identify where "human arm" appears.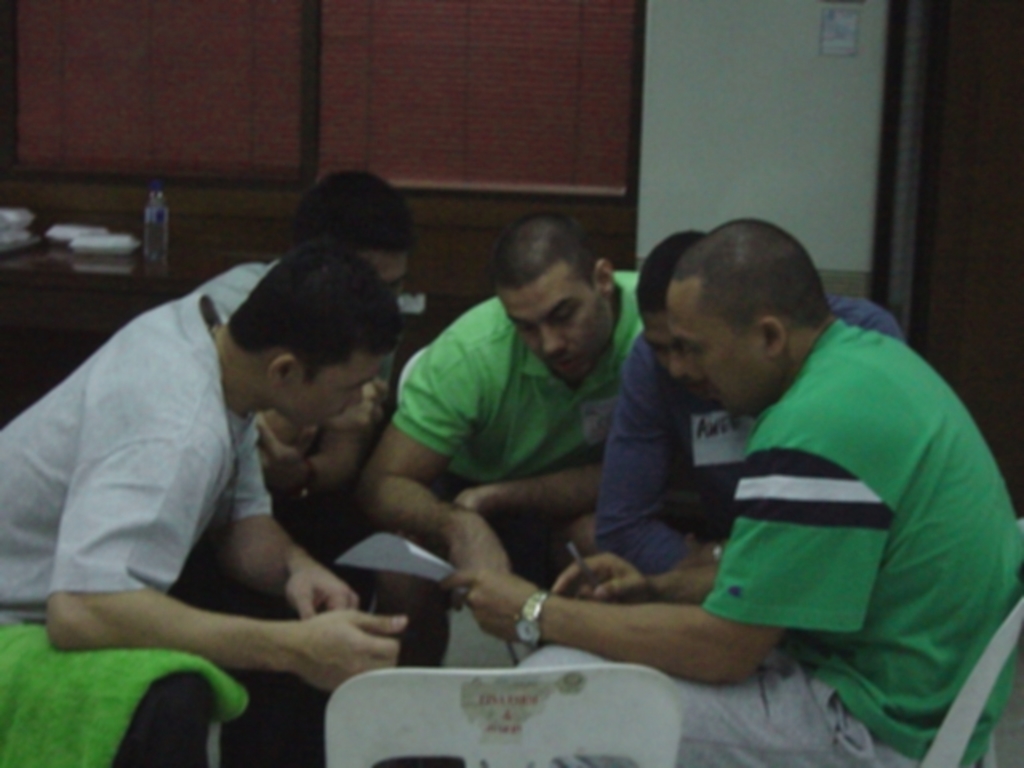
Appears at [x1=346, y1=336, x2=510, y2=584].
